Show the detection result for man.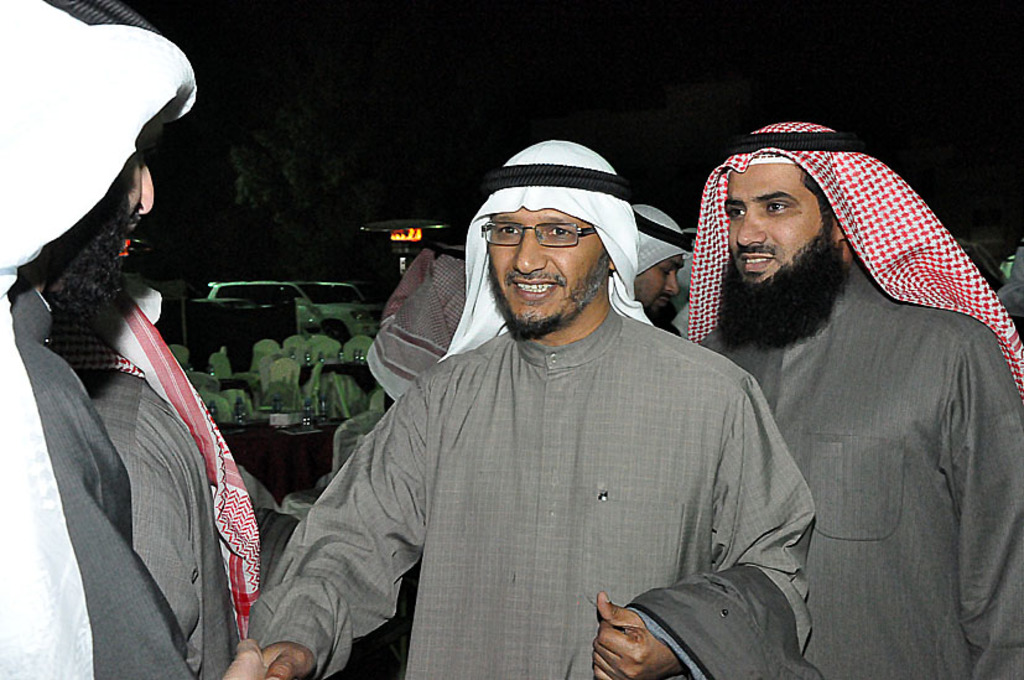
<box>628,203,693,322</box>.
